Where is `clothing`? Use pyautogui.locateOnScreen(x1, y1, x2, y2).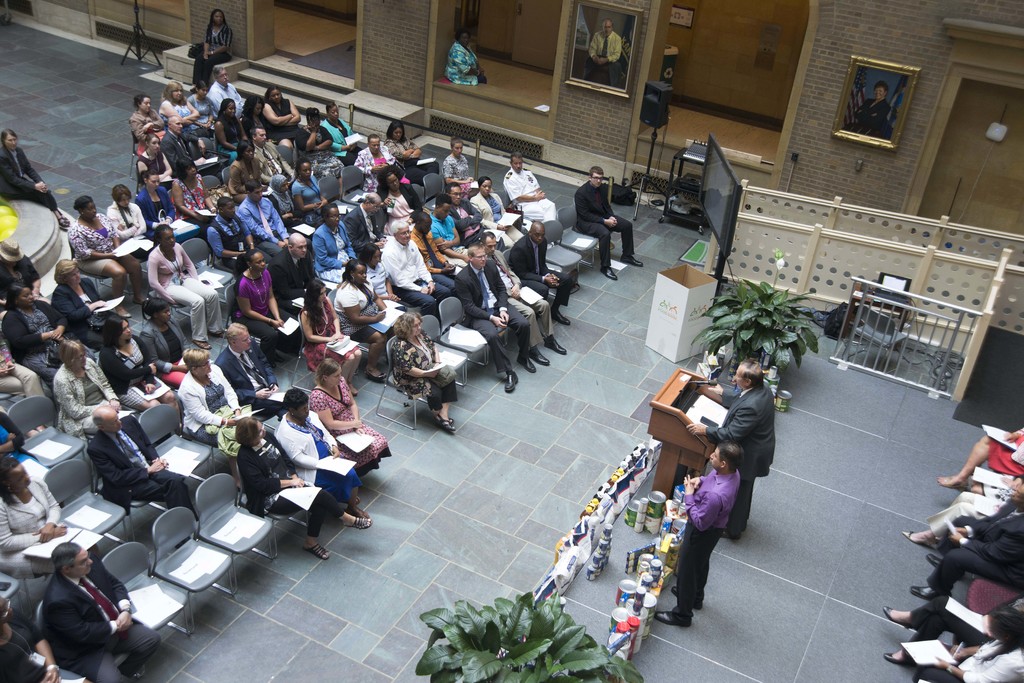
pyautogui.locateOnScreen(263, 399, 362, 517).
